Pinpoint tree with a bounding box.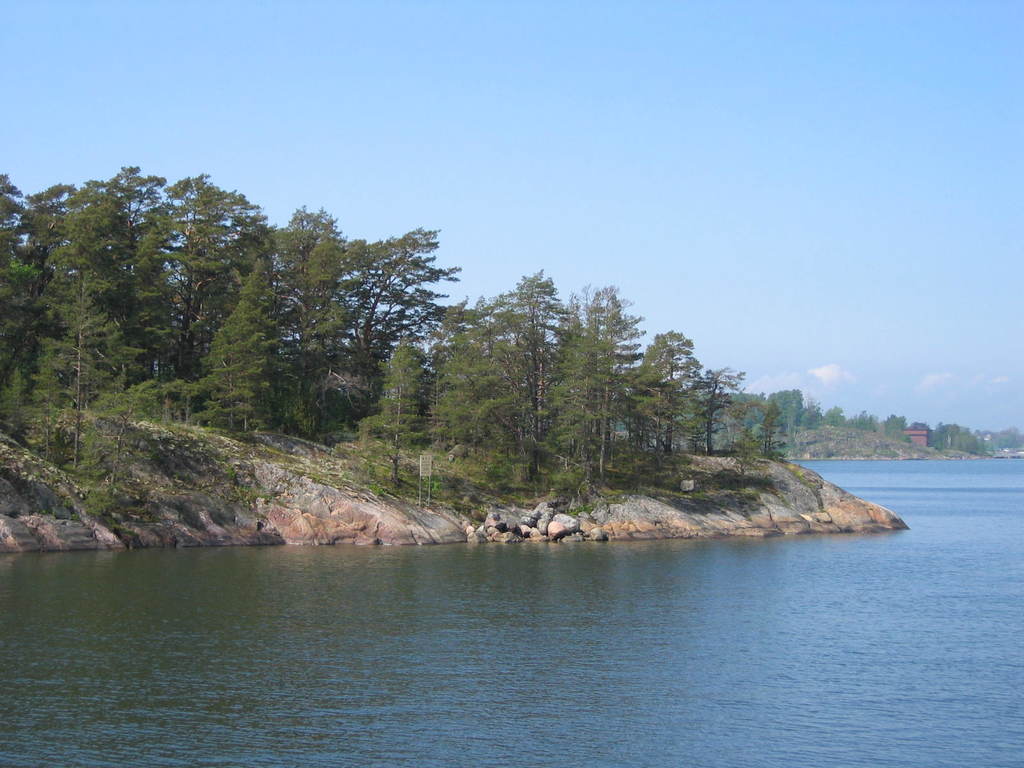
locate(774, 387, 806, 430).
